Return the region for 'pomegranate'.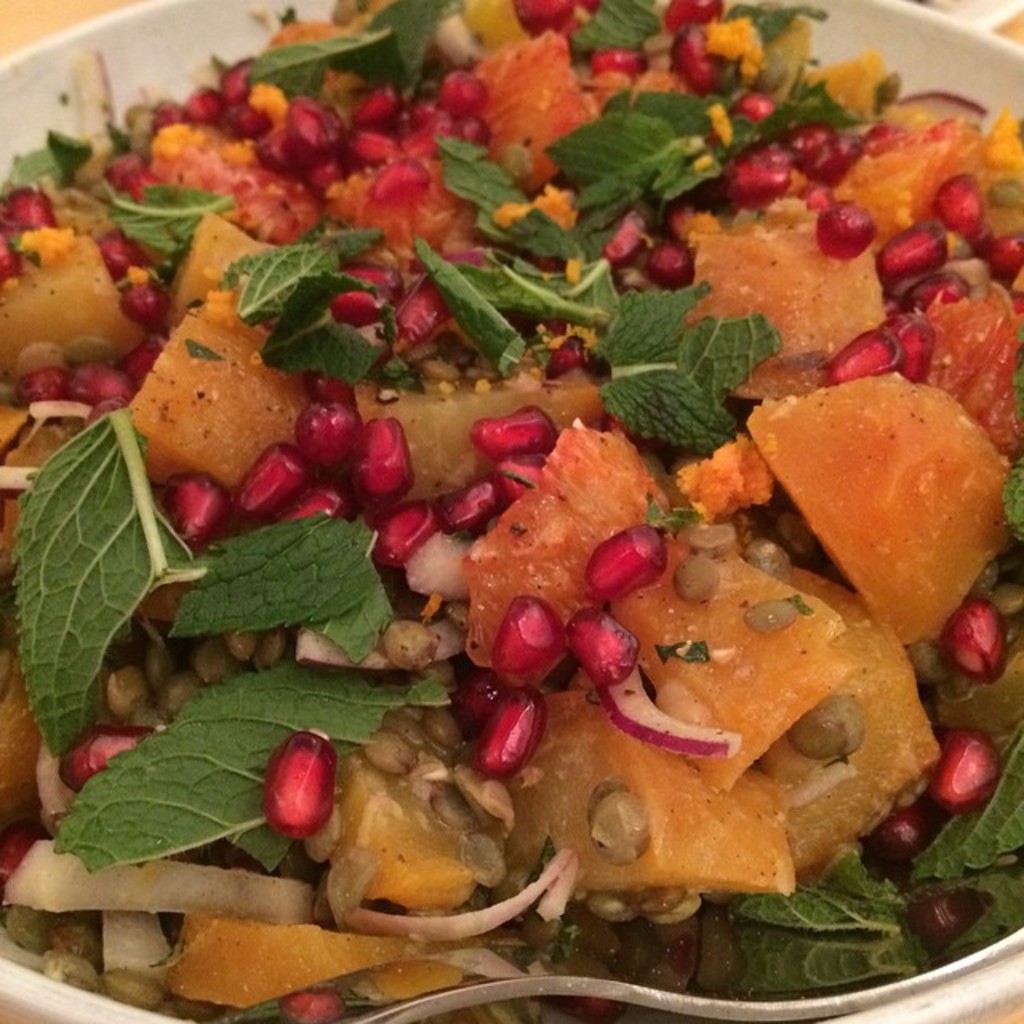
crop(262, 730, 339, 837).
